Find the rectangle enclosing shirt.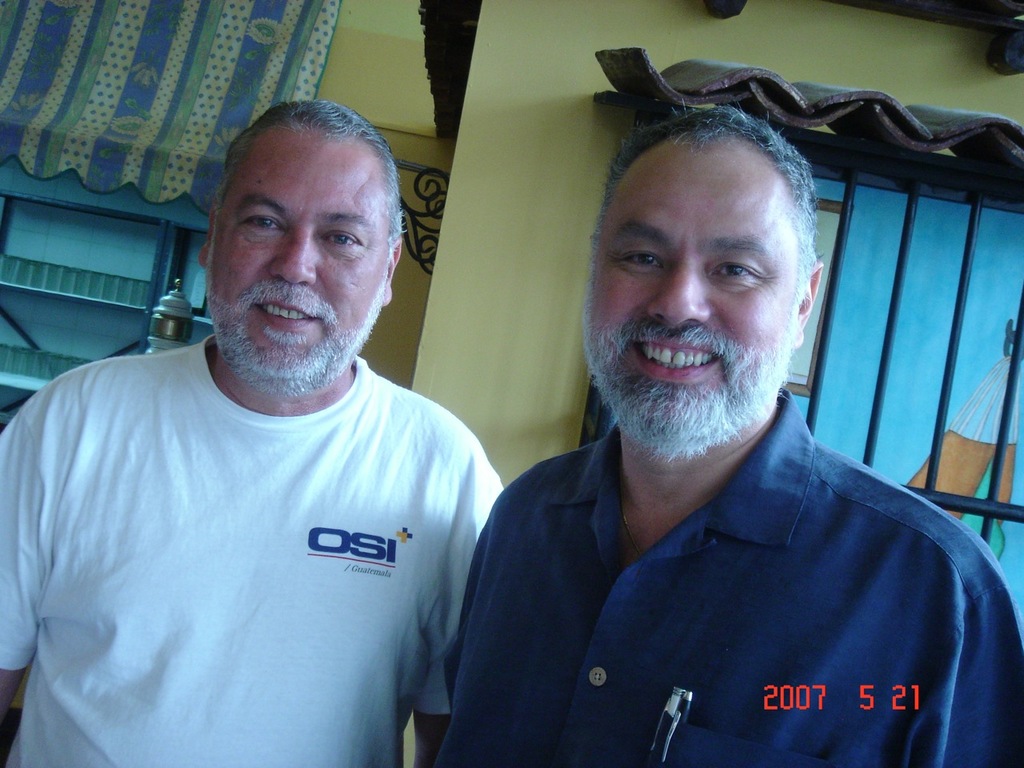
[left=433, top=383, right=1023, bottom=767].
